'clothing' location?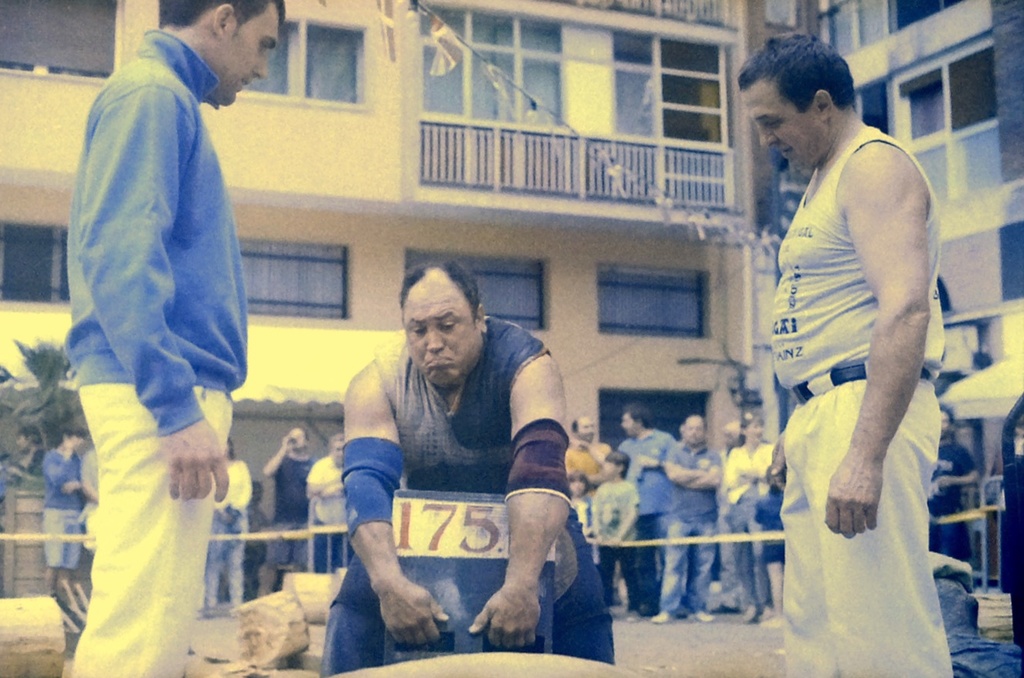
locate(921, 430, 982, 576)
